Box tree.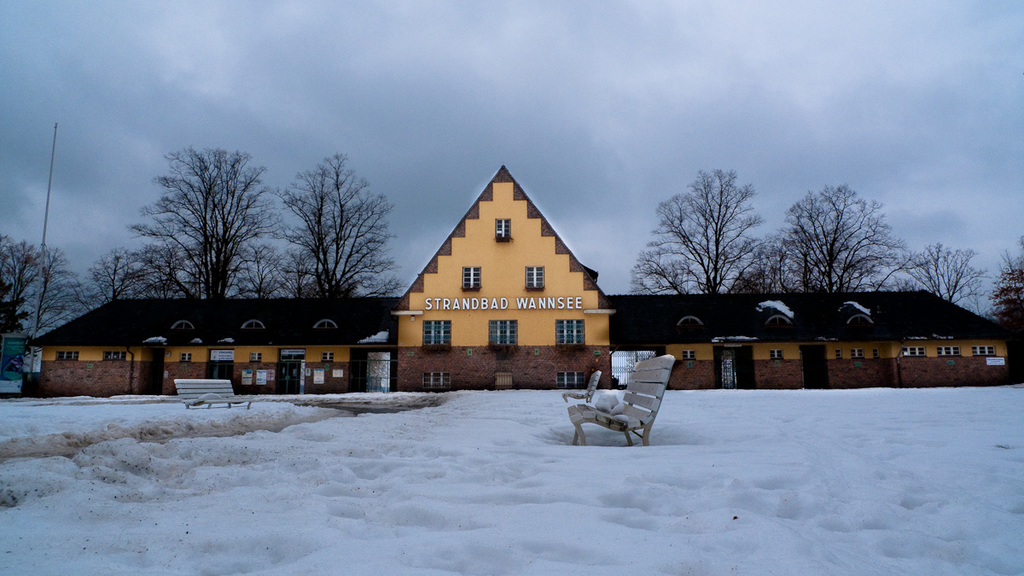
box=[0, 223, 81, 347].
